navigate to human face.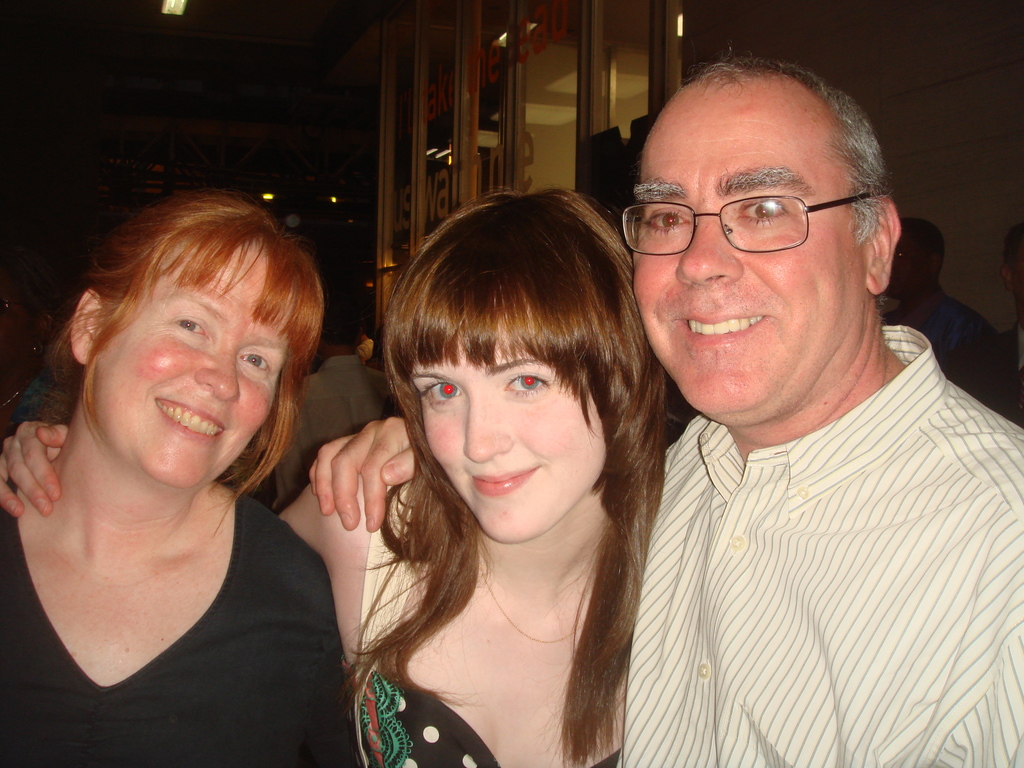
Navigation target: 408/343/610/540.
